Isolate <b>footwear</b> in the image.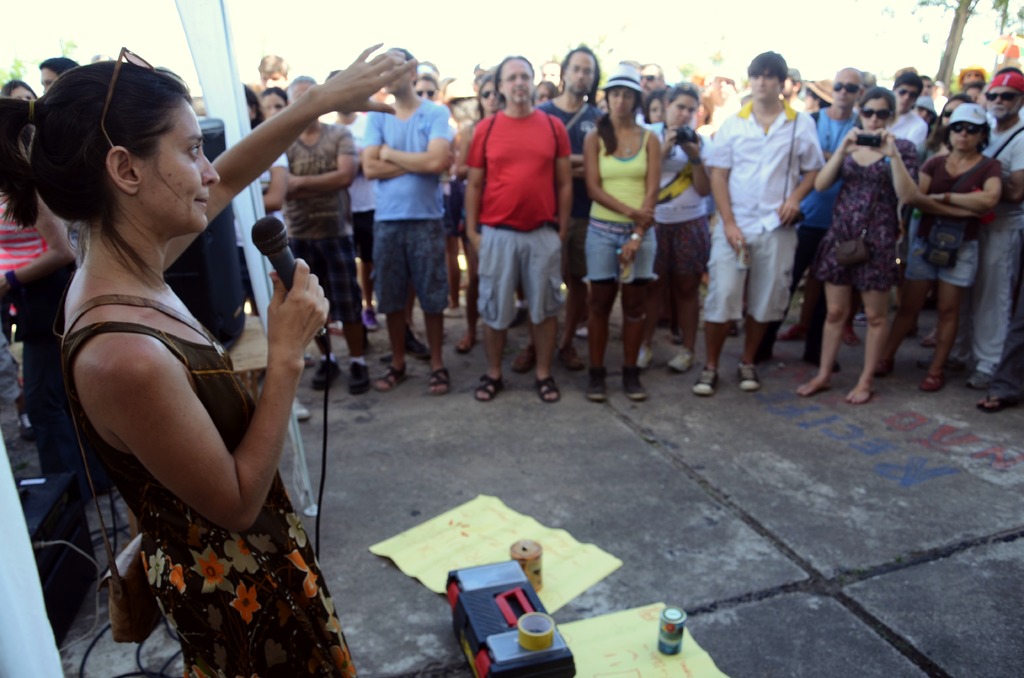
Isolated region: BBox(976, 392, 1009, 410).
